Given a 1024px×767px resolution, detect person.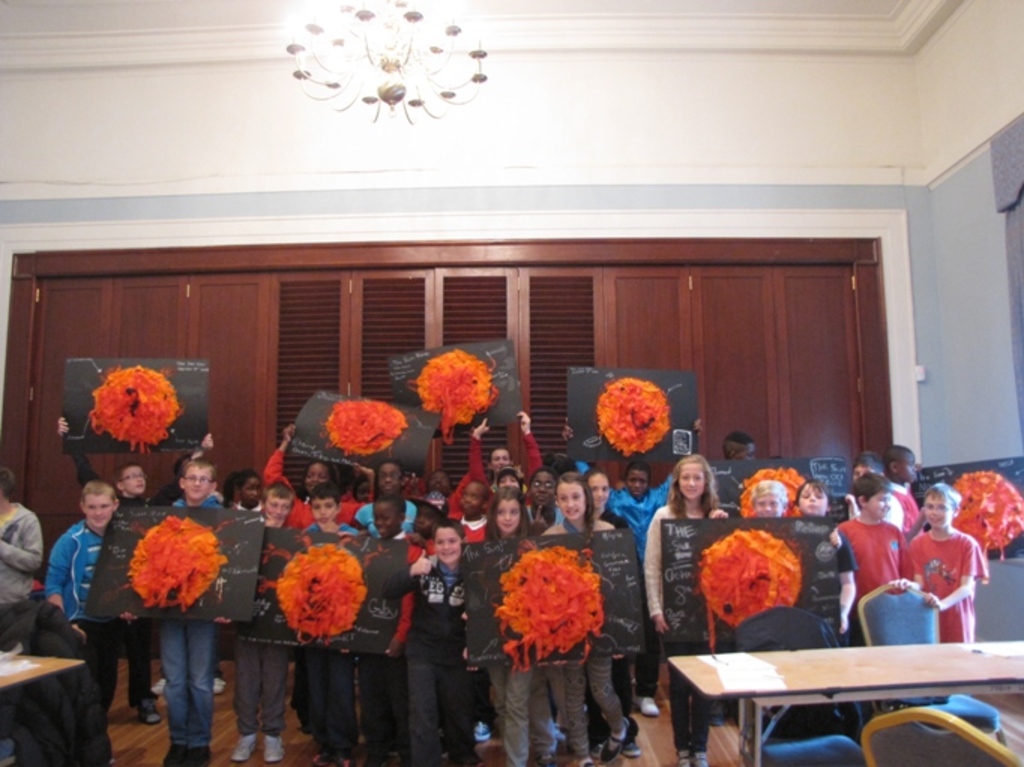
293:483:368:765.
